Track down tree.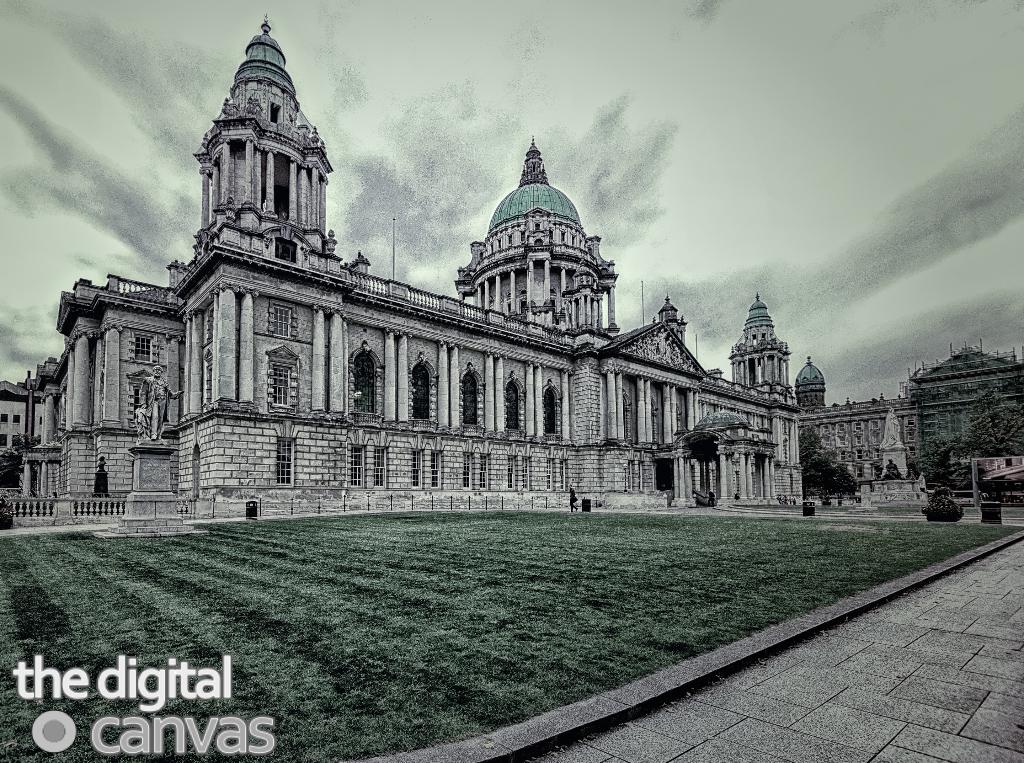
Tracked to [960,382,1023,460].
